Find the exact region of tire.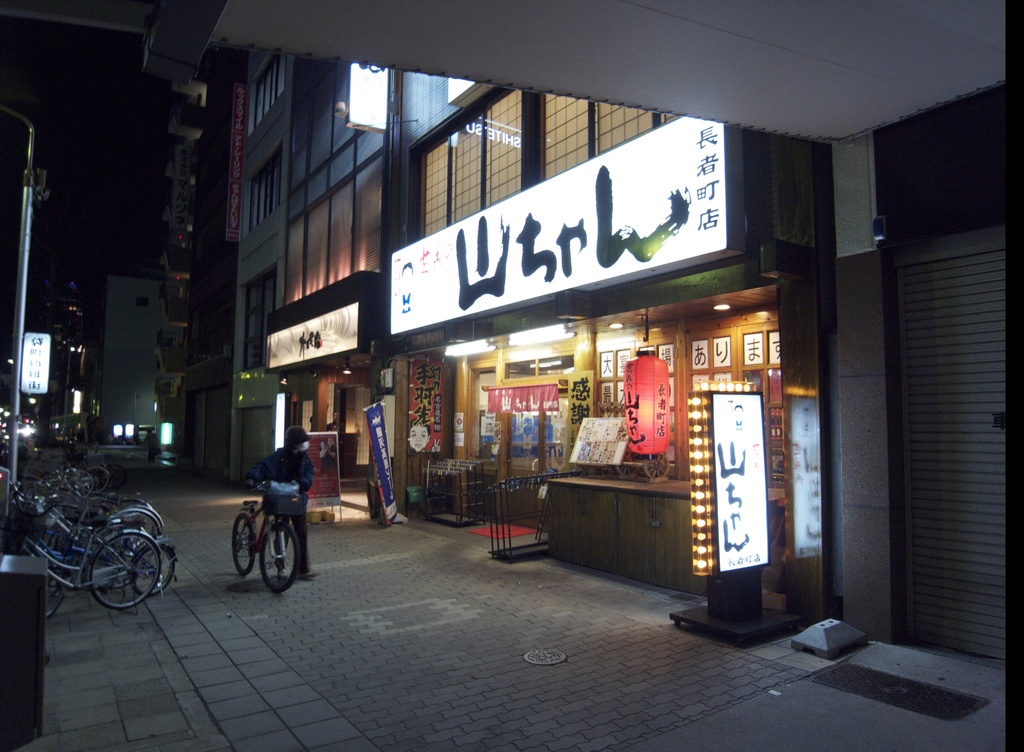
Exact region: {"x1": 109, "y1": 511, "x2": 157, "y2": 556}.
